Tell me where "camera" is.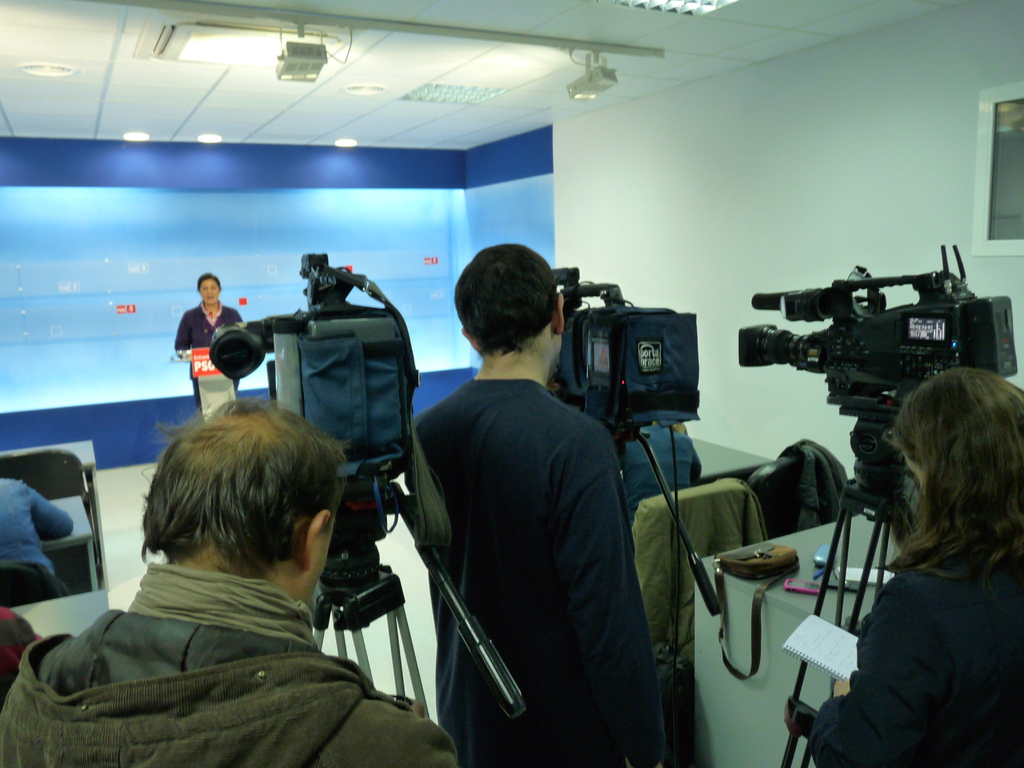
"camera" is at bbox=(736, 244, 1021, 492).
